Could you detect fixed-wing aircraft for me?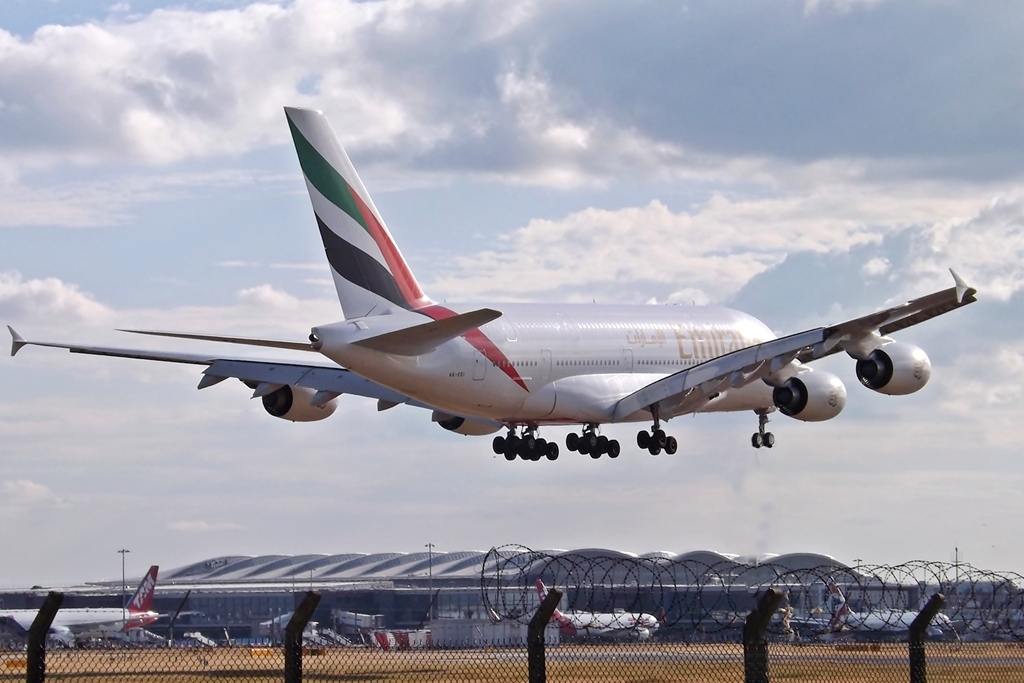
Detection result: bbox(6, 106, 978, 457).
